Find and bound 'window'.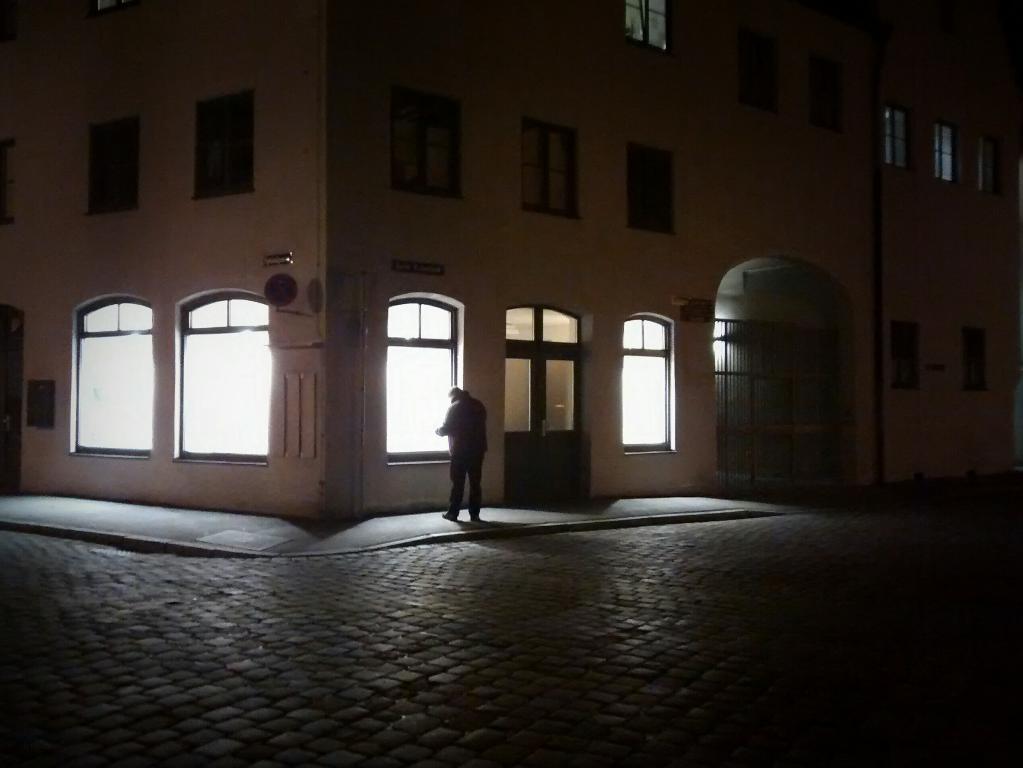
Bound: BBox(614, 0, 687, 58).
